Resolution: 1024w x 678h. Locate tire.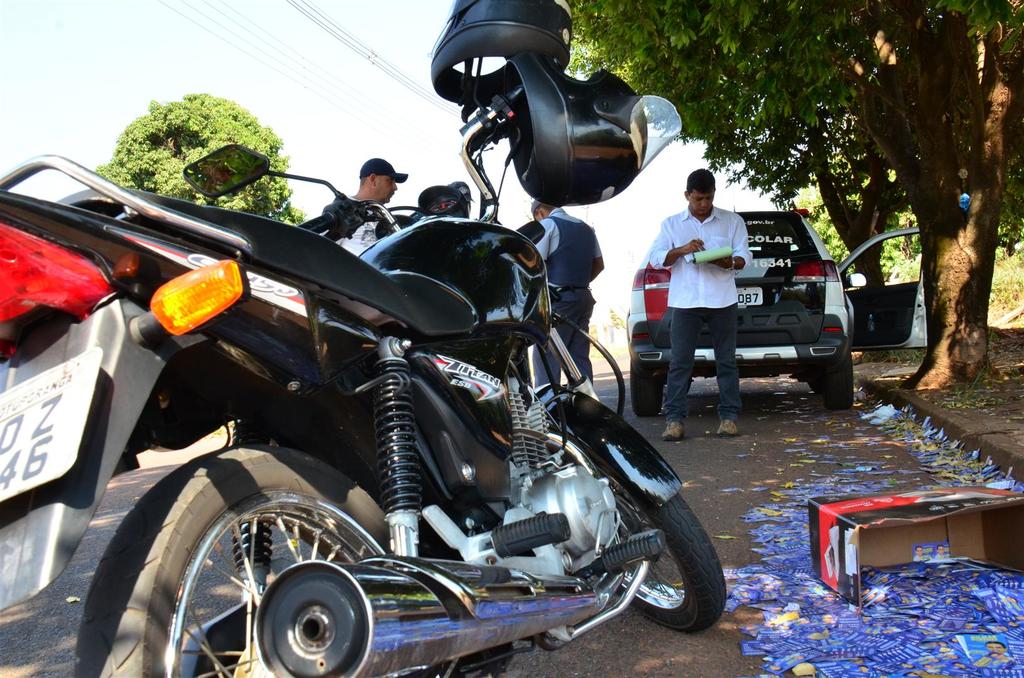
bbox=[588, 447, 726, 632].
